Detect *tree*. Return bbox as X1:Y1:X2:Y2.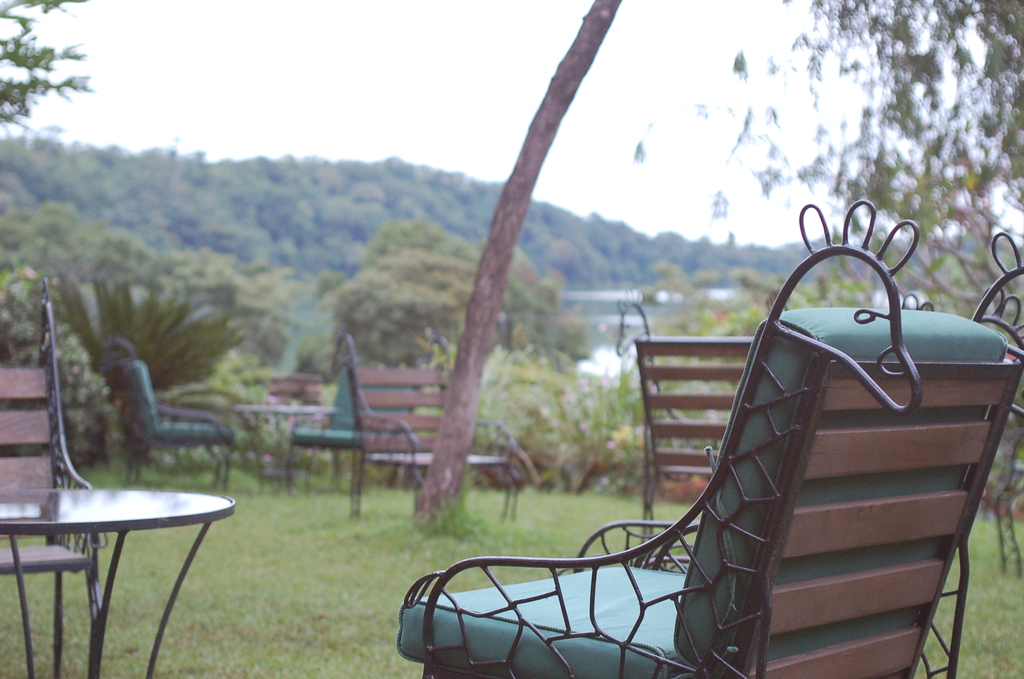
50:277:250:414.
